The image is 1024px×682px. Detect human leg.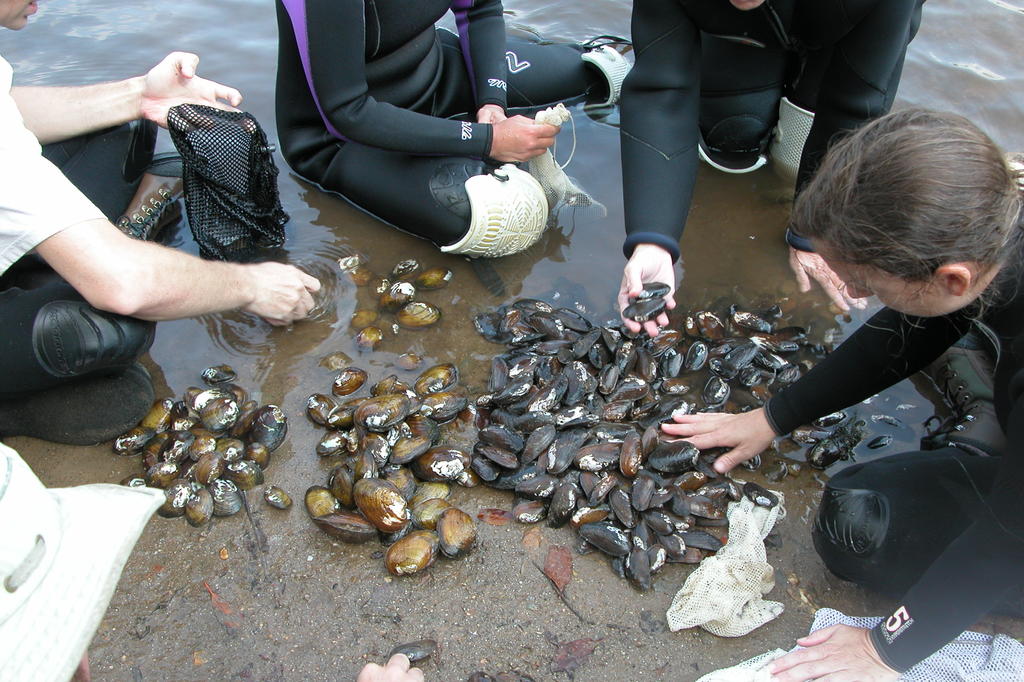
Detection: x1=440 y1=28 x2=626 y2=118.
